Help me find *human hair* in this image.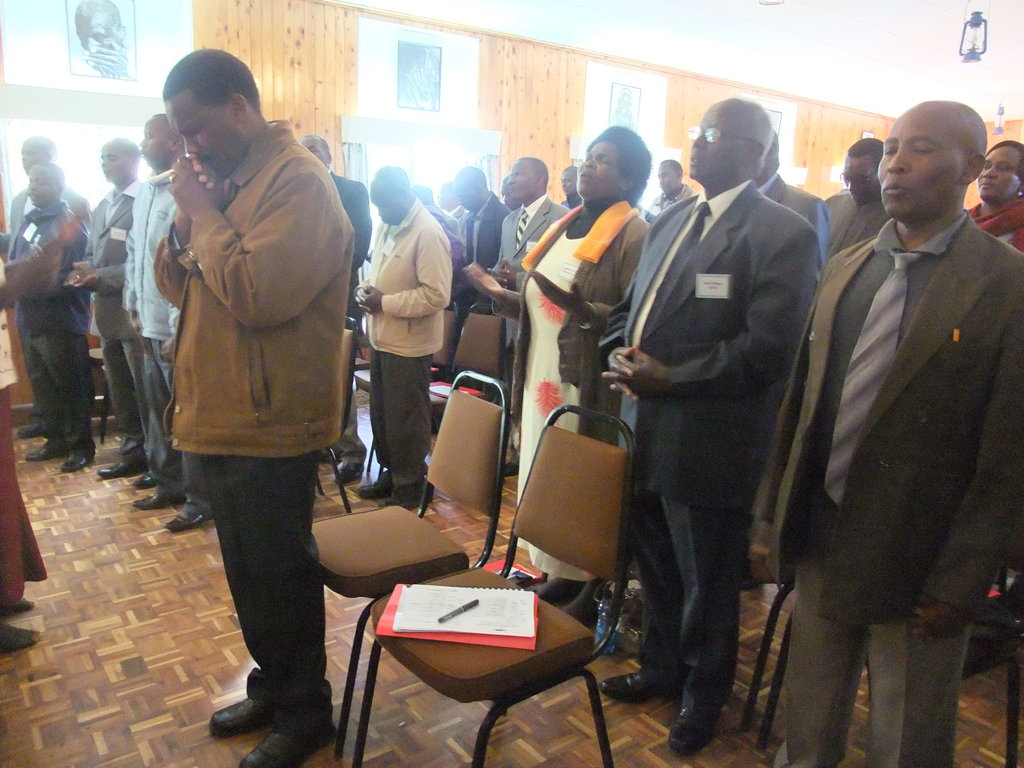
Found it: l=731, t=98, r=776, b=176.
